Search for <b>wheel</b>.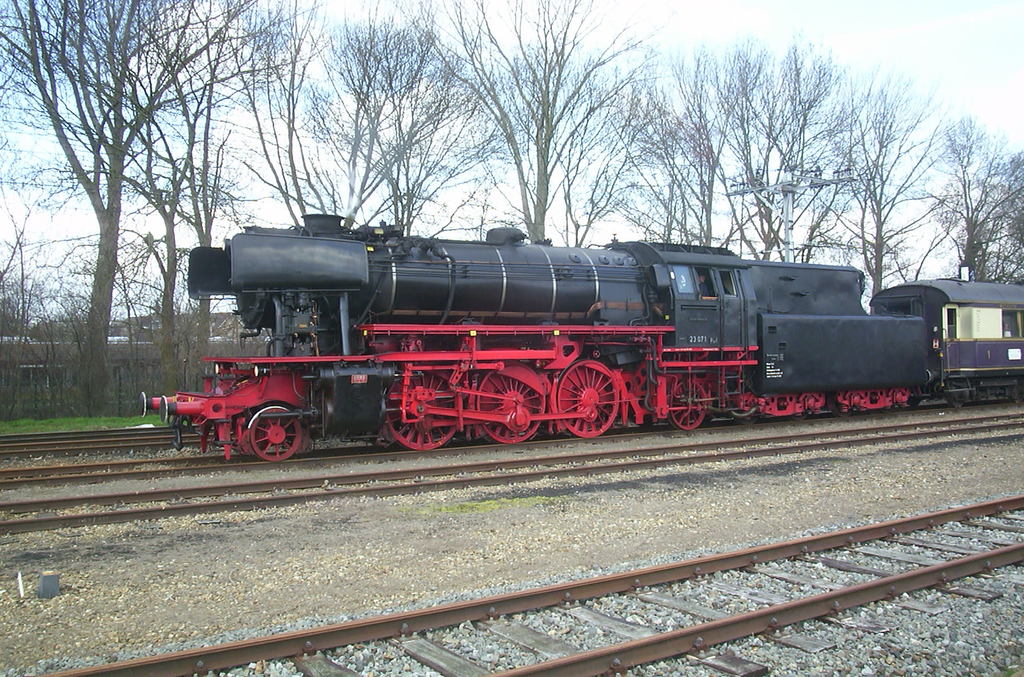
Found at Rect(473, 361, 550, 445).
